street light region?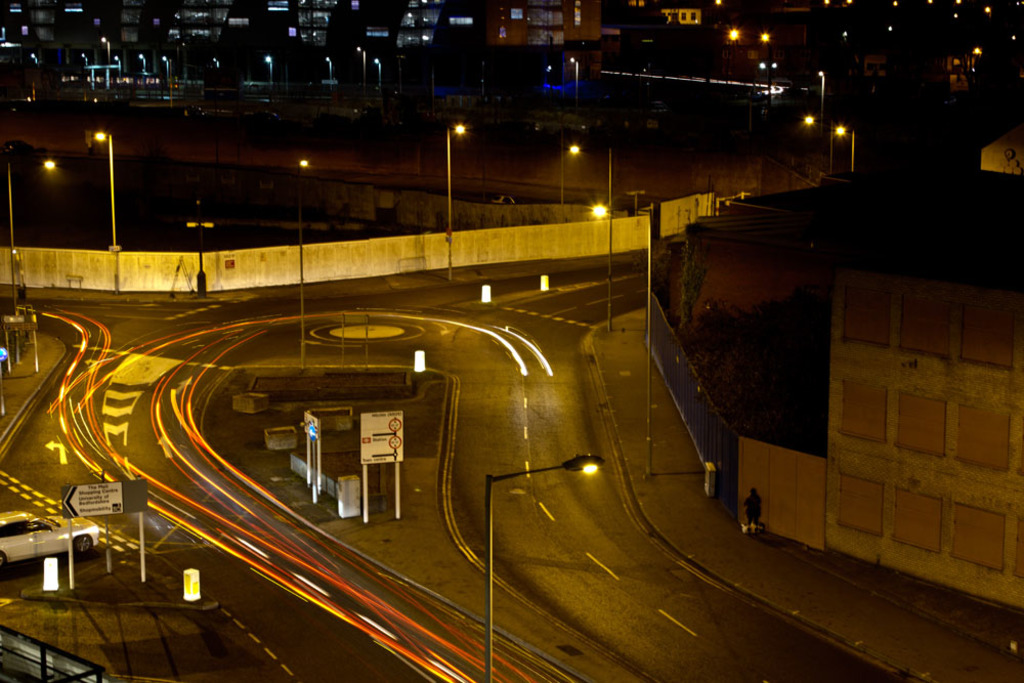
box(259, 51, 273, 99)
